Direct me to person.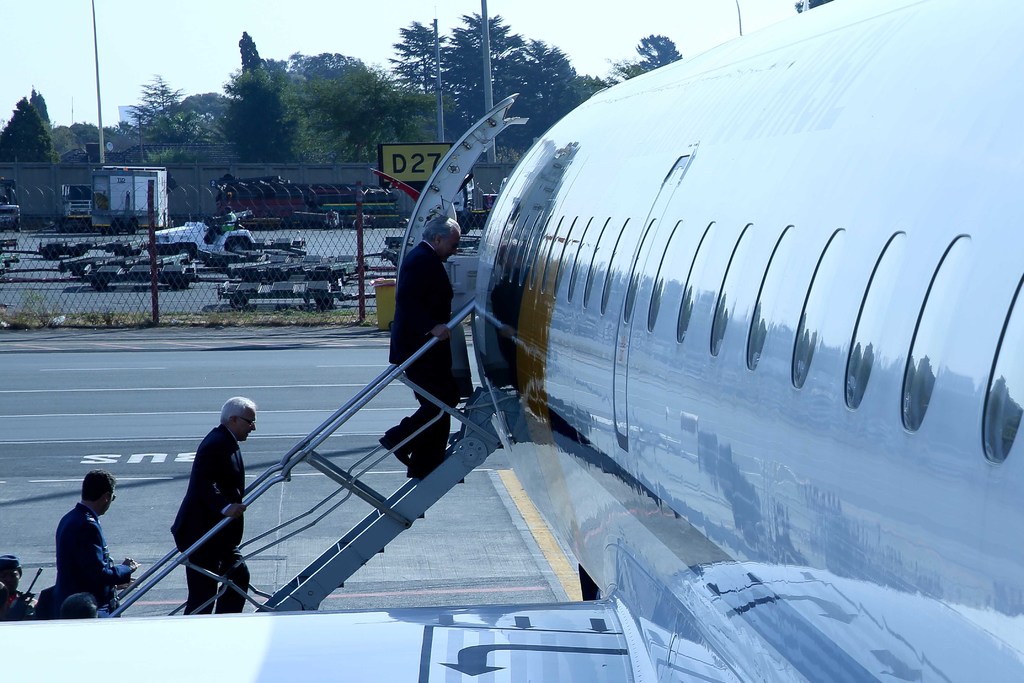
Direction: 216 208 237 238.
